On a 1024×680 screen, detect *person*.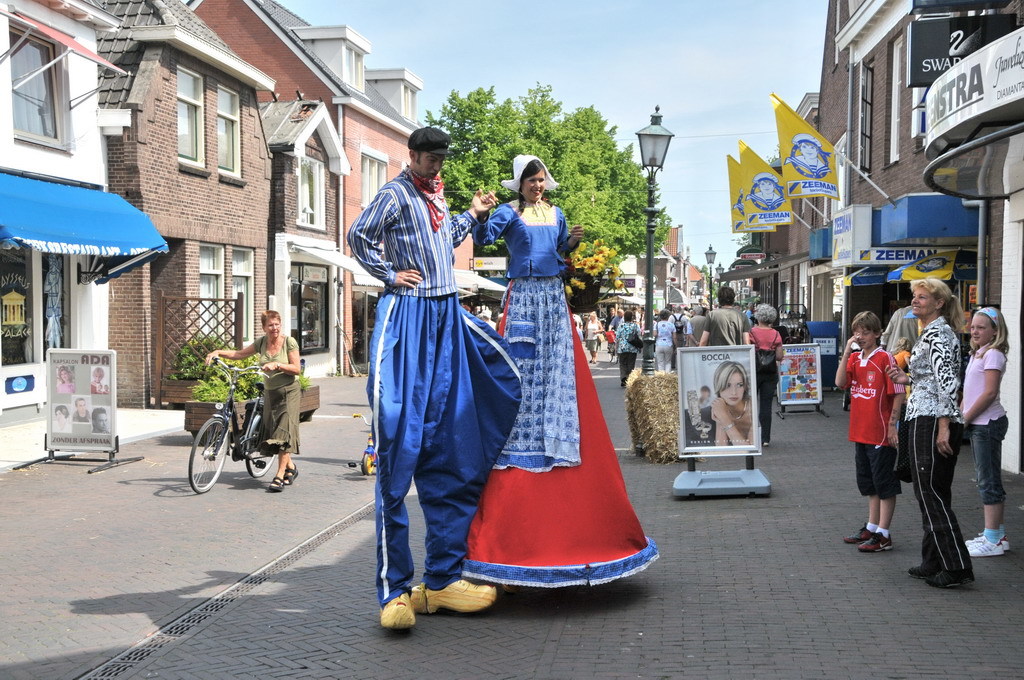
44,255,64,349.
